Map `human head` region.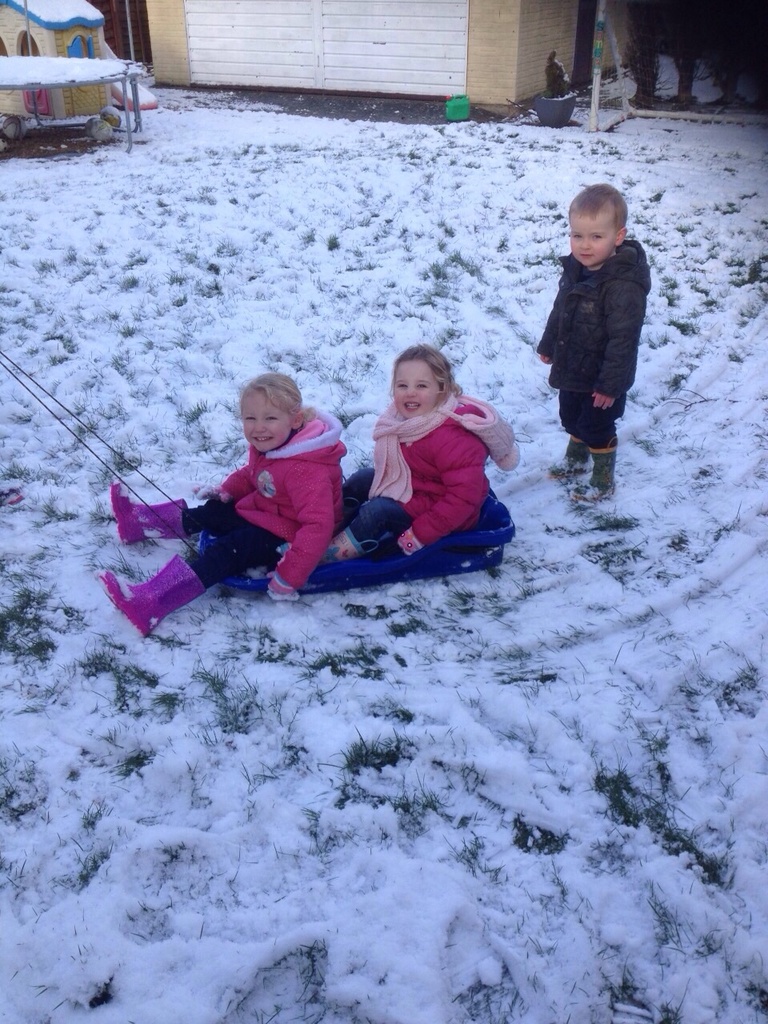
Mapped to Rect(389, 344, 454, 414).
